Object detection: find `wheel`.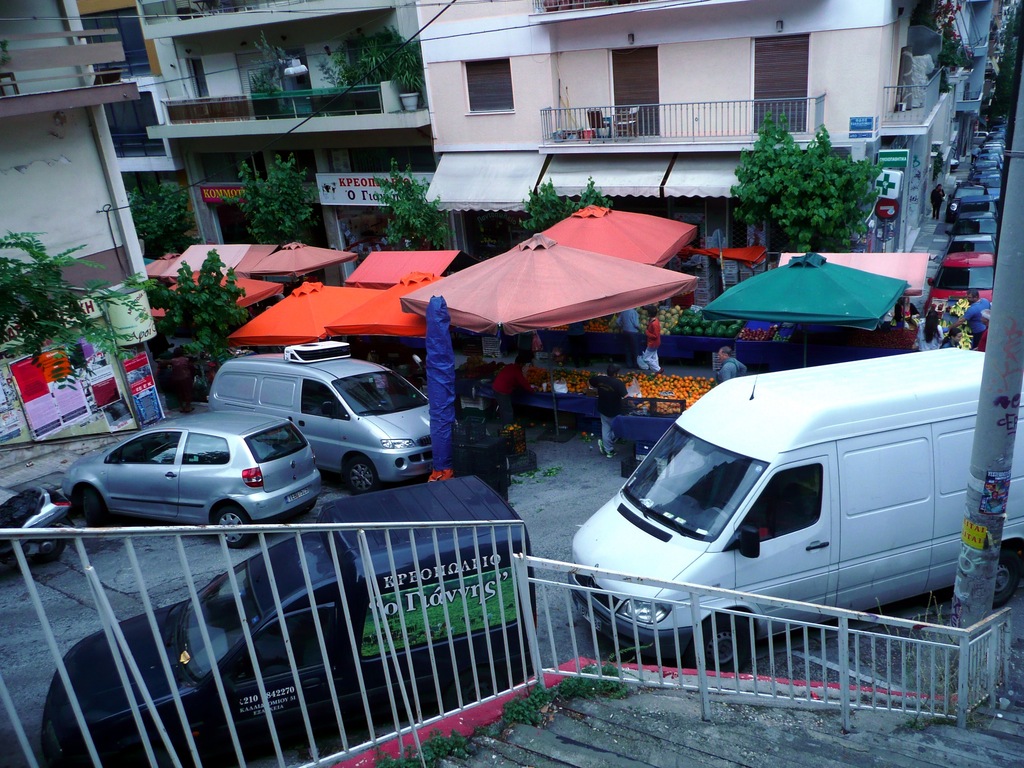
{"left": 345, "top": 451, "right": 378, "bottom": 497}.
